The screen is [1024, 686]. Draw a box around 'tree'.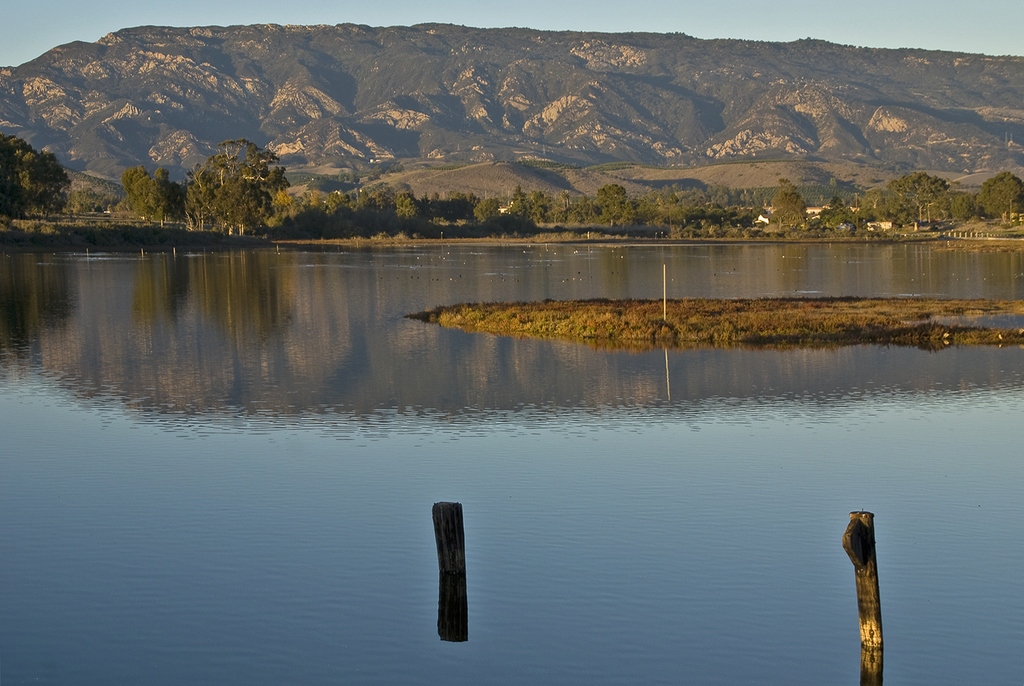
box(969, 166, 1023, 206).
